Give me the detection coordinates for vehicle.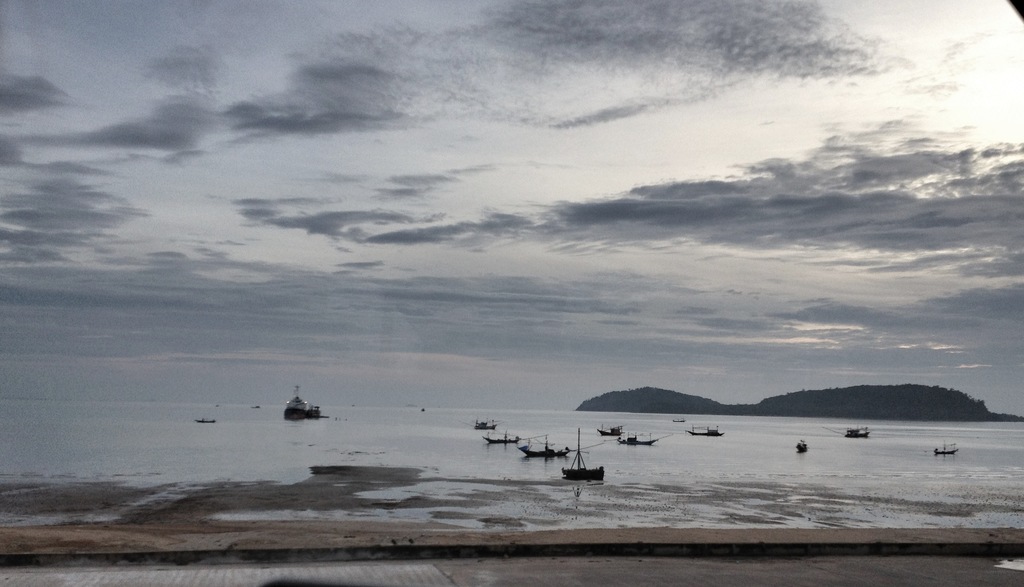
detection(825, 427, 872, 441).
